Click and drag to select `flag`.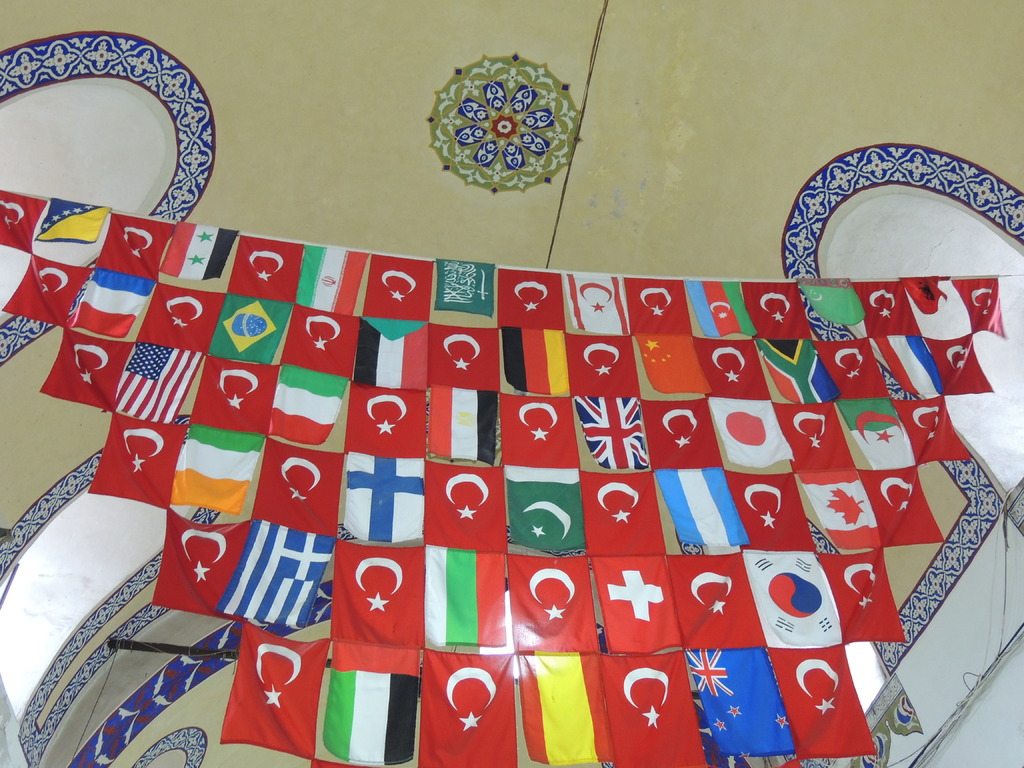
Selection: locate(257, 365, 355, 446).
